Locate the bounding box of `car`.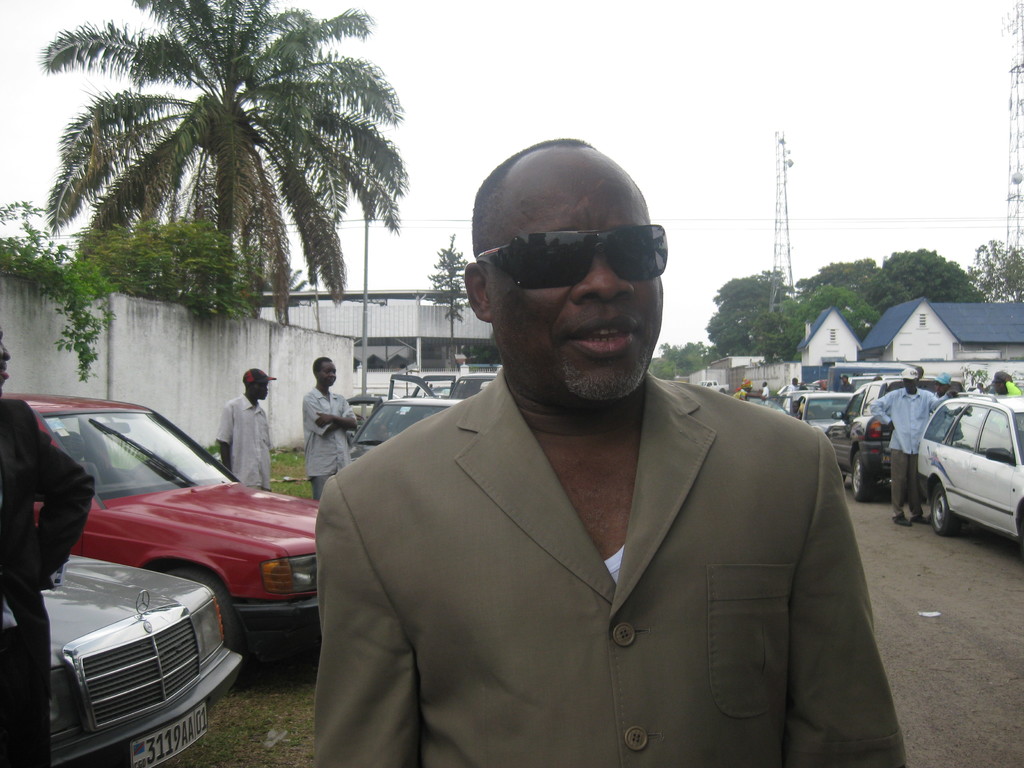
Bounding box: locate(36, 552, 245, 767).
